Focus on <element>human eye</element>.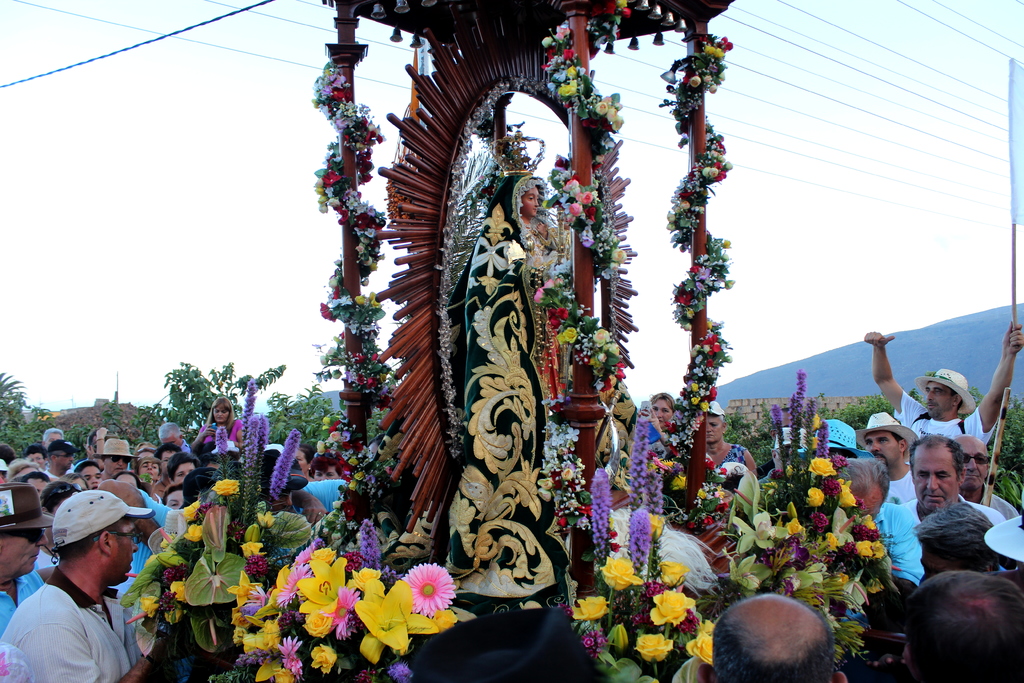
Focused at detection(933, 390, 941, 395).
